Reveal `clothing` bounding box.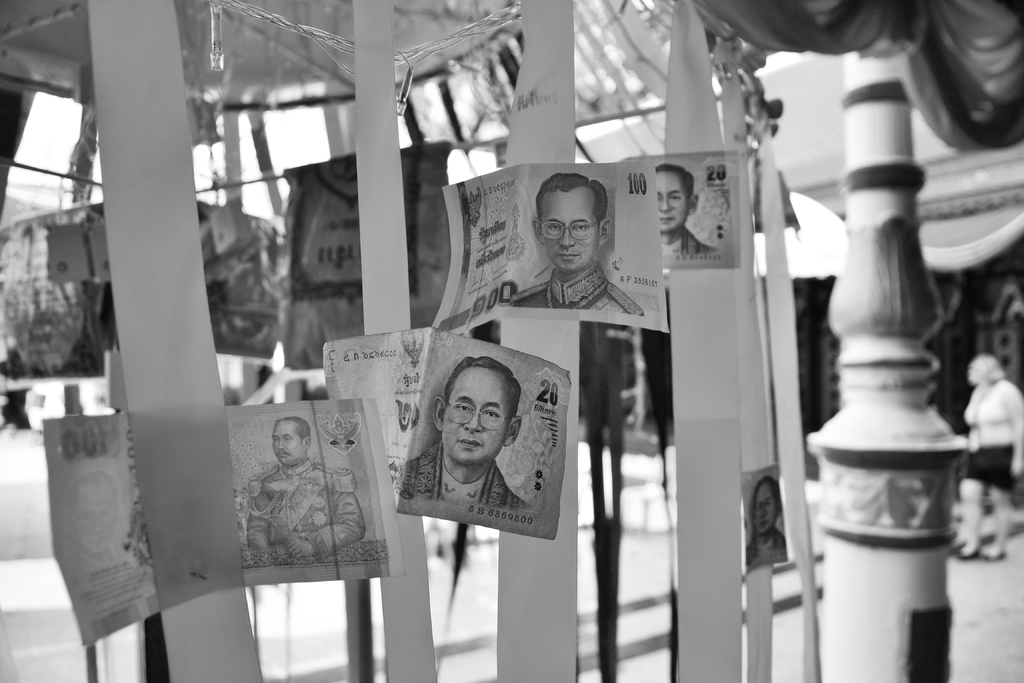
Revealed: 957/383/1023/502.
